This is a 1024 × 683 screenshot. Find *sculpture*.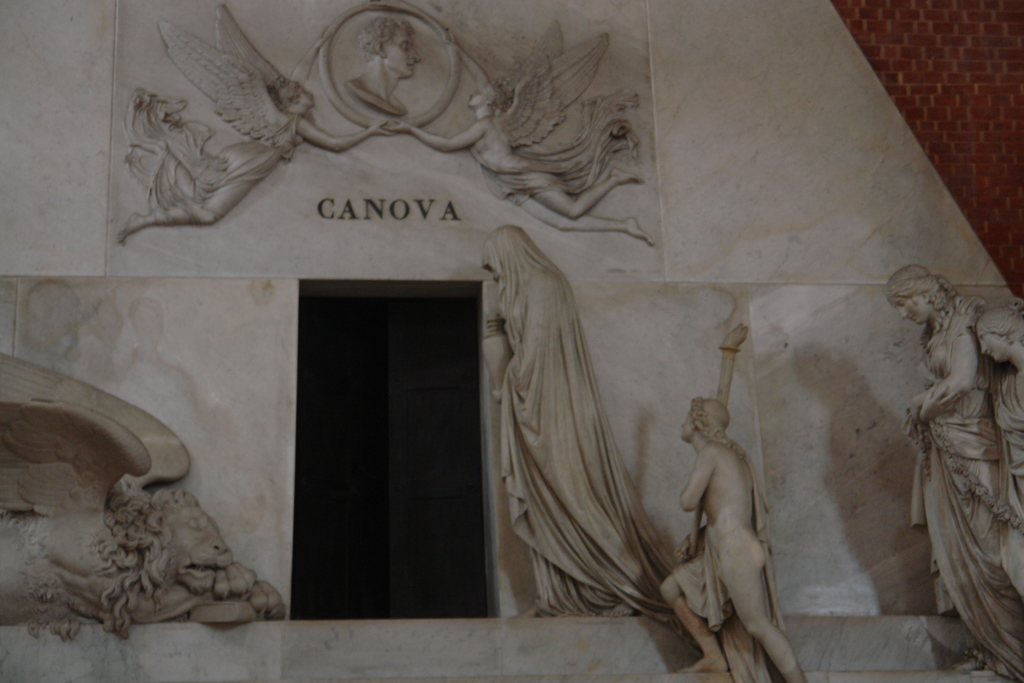
Bounding box: [968,284,1023,644].
